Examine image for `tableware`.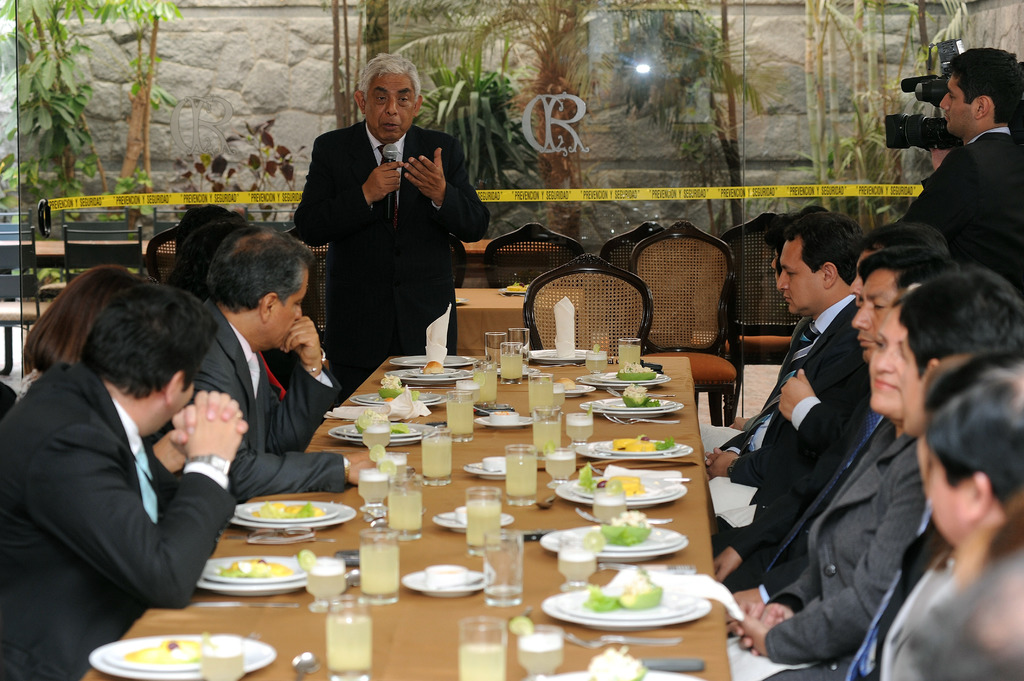
Examination result: 491, 409, 521, 422.
